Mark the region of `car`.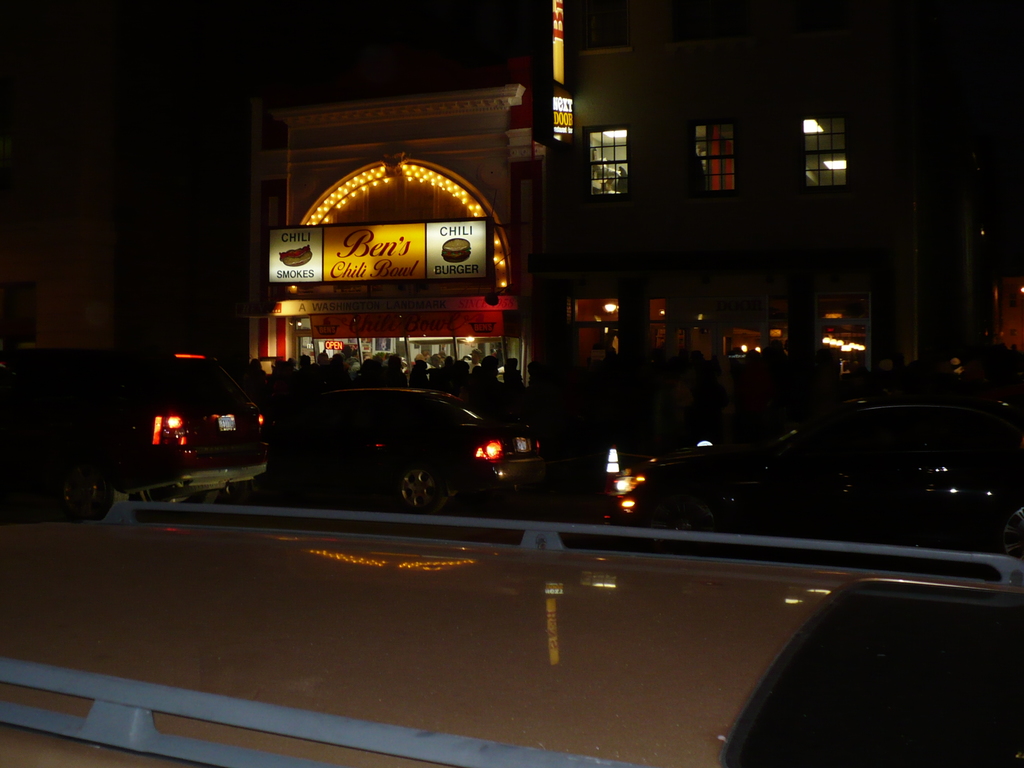
Region: pyautogui.locateOnScreen(0, 338, 277, 502).
